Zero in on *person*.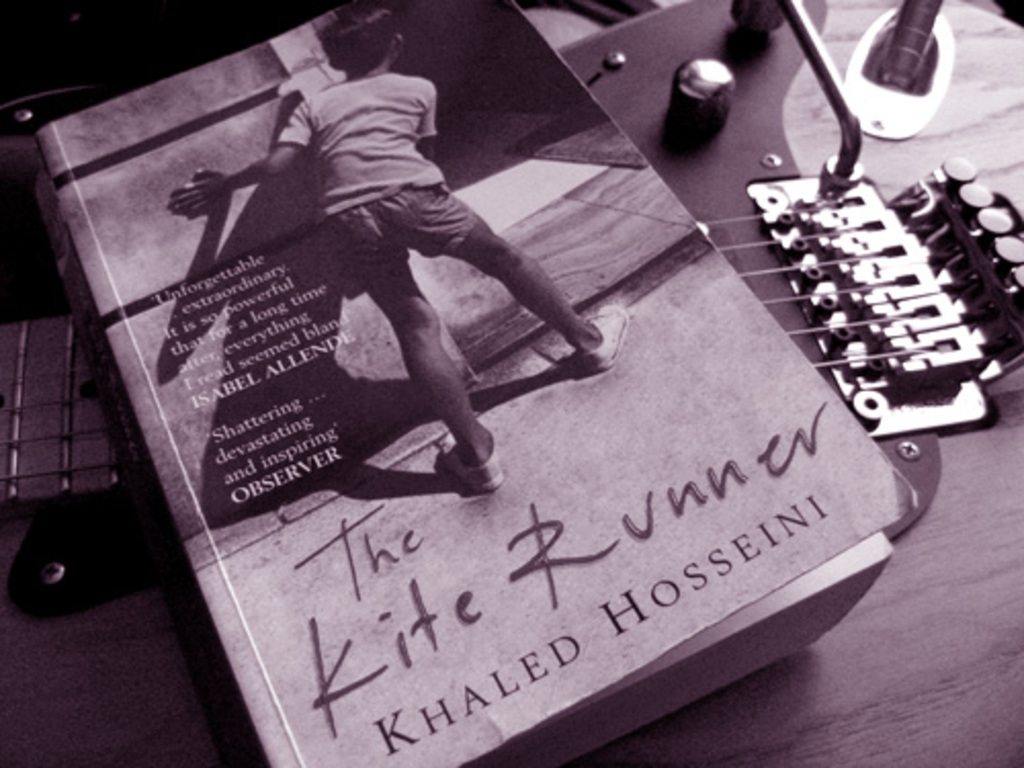
Zeroed in: x1=164, y1=49, x2=584, y2=551.
